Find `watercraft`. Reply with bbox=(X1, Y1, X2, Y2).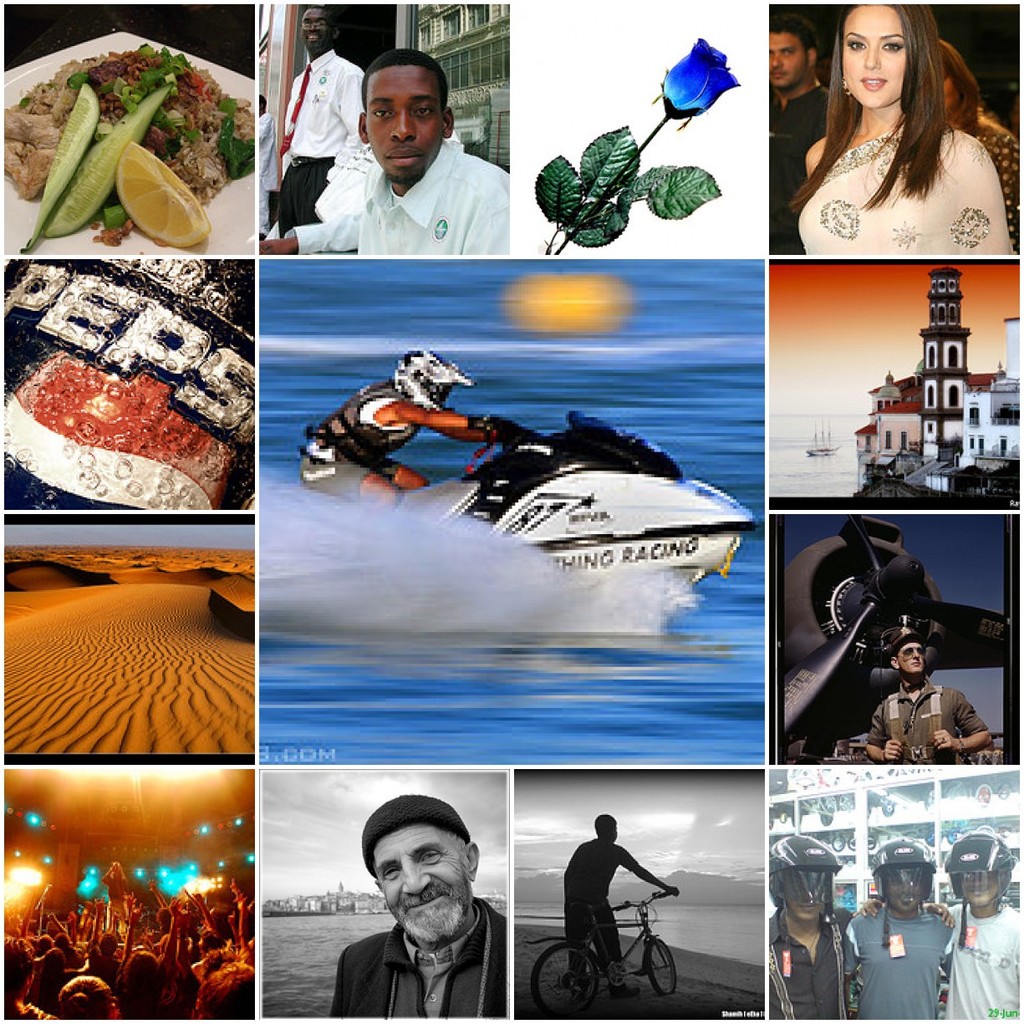
bbox=(394, 411, 759, 623).
